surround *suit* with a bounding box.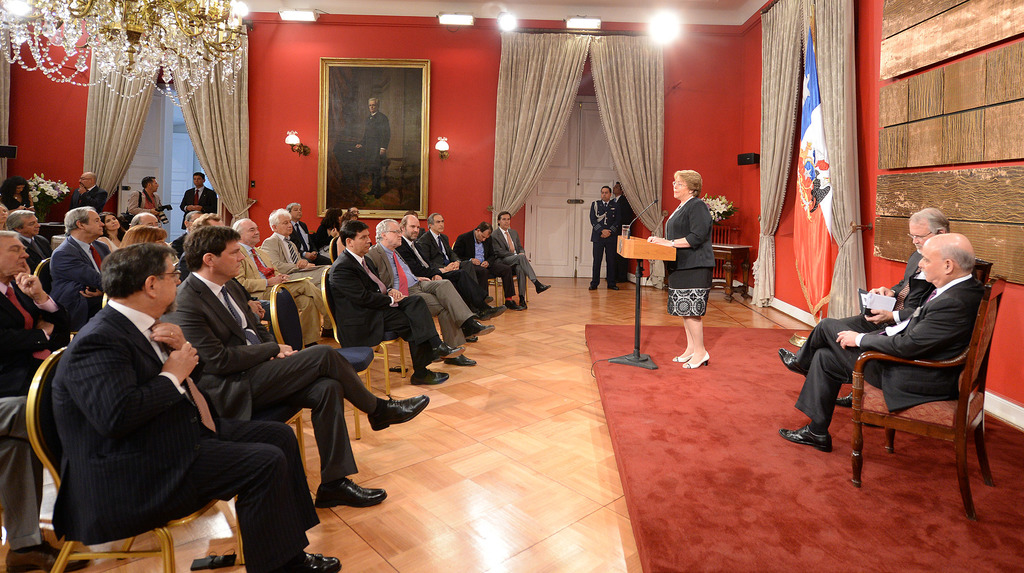
bbox(662, 199, 726, 320).
